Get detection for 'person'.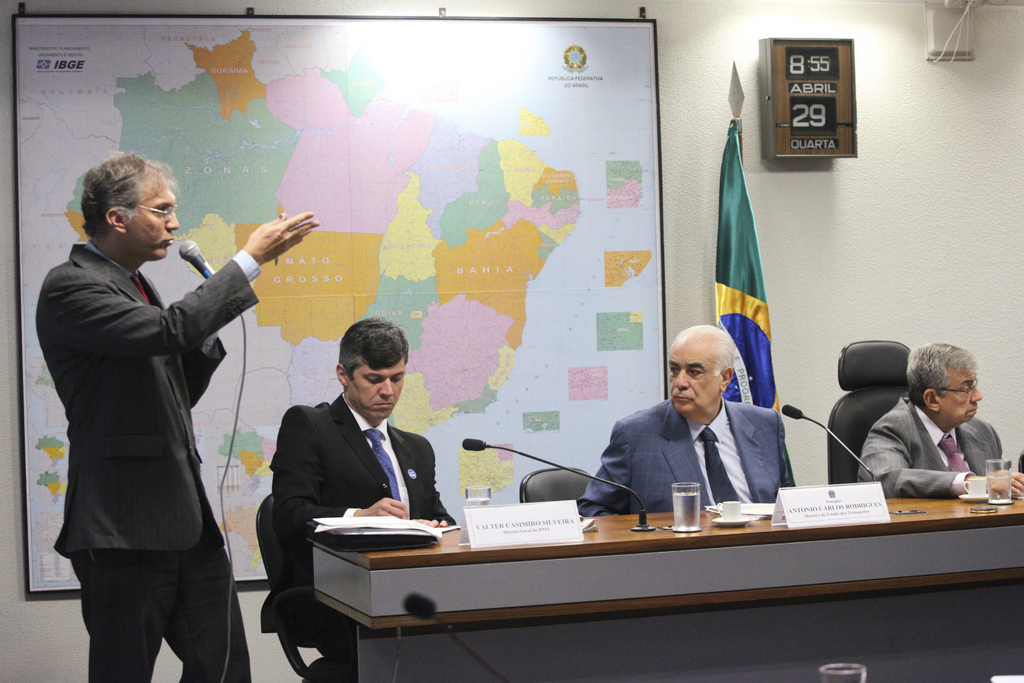
Detection: select_region(854, 344, 1023, 497).
